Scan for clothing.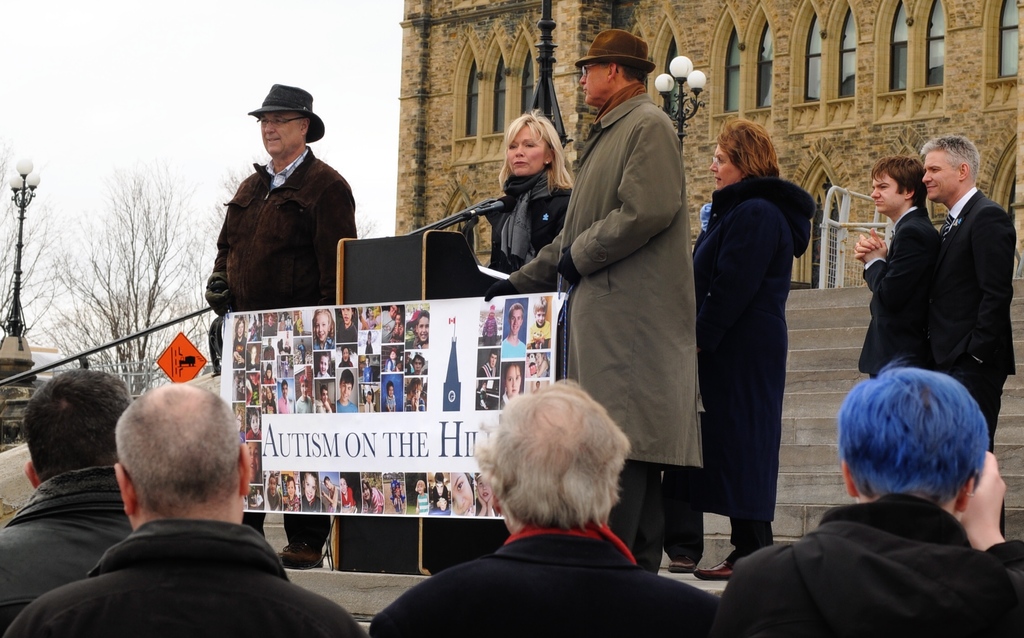
Scan result: x1=368, y1=523, x2=726, y2=637.
